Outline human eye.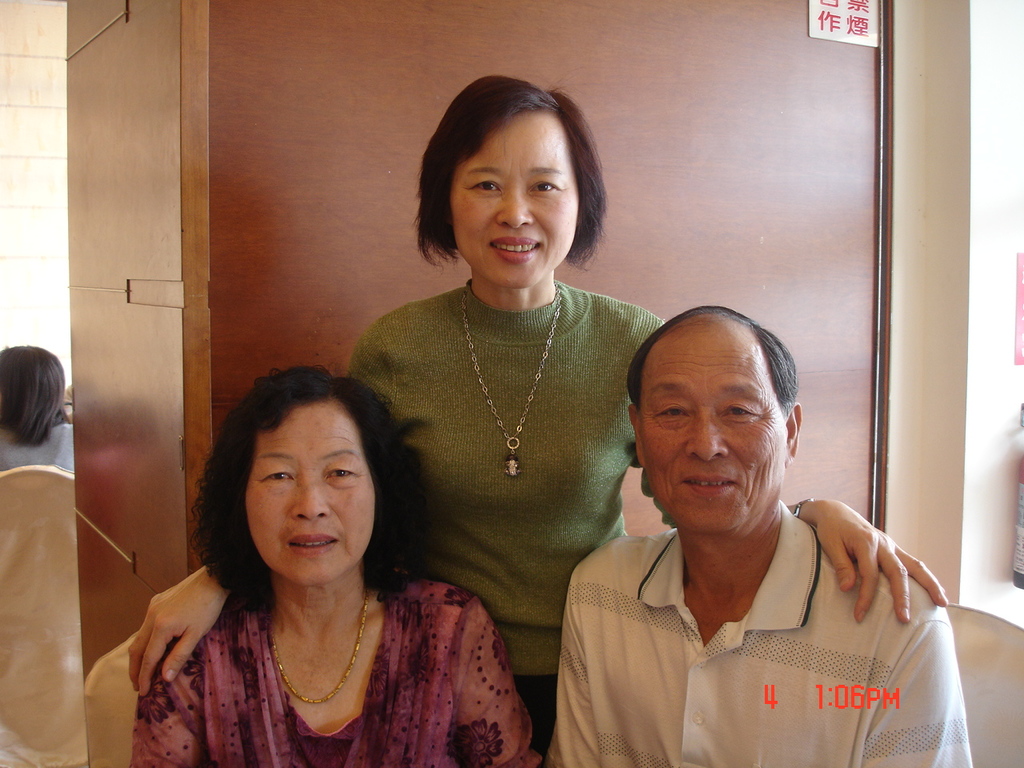
Outline: box(650, 398, 688, 422).
